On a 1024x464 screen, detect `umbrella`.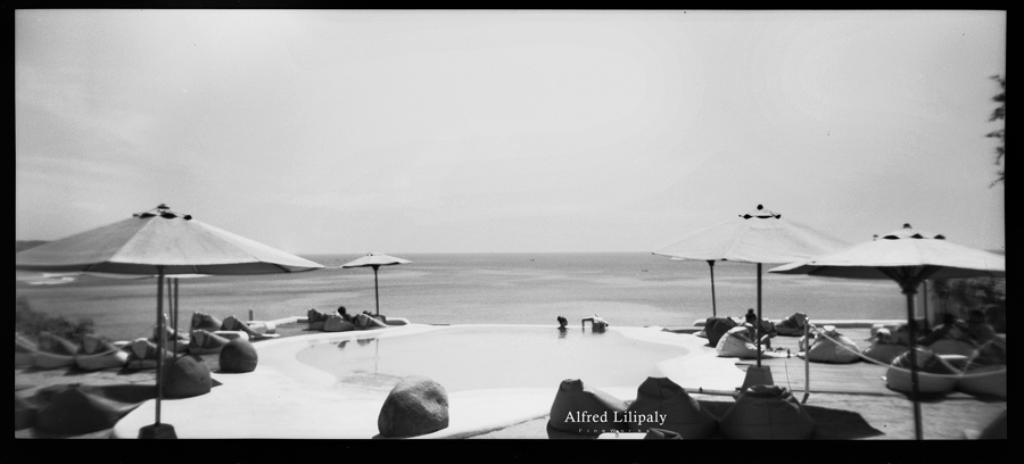
l=10, t=201, r=323, b=429.
